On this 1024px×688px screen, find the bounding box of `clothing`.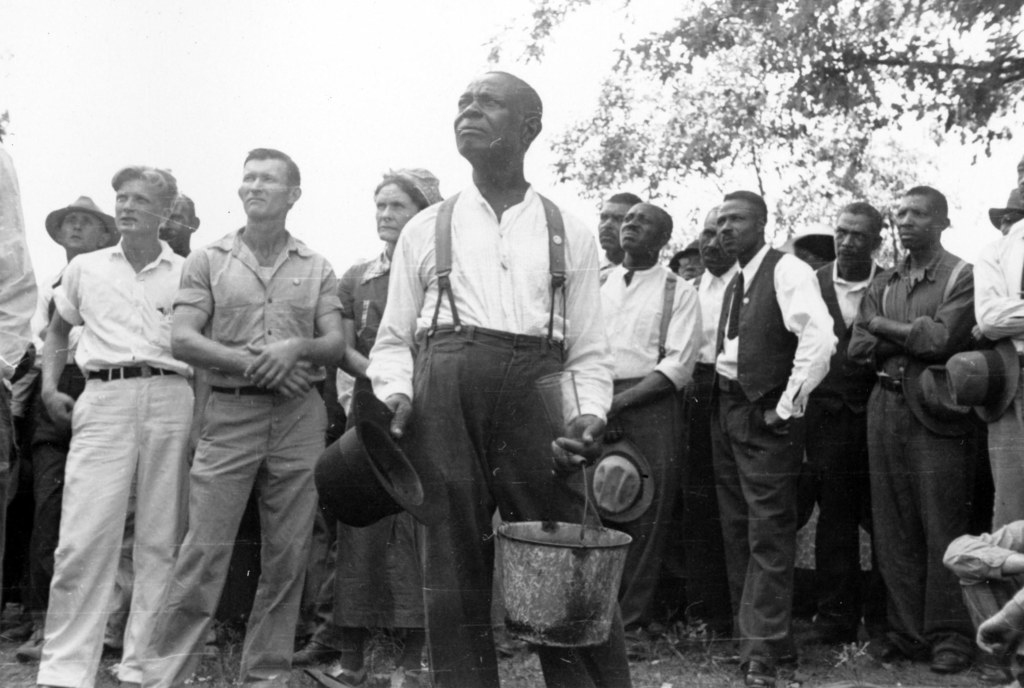
Bounding box: box=[596, 255, 703, 635].
